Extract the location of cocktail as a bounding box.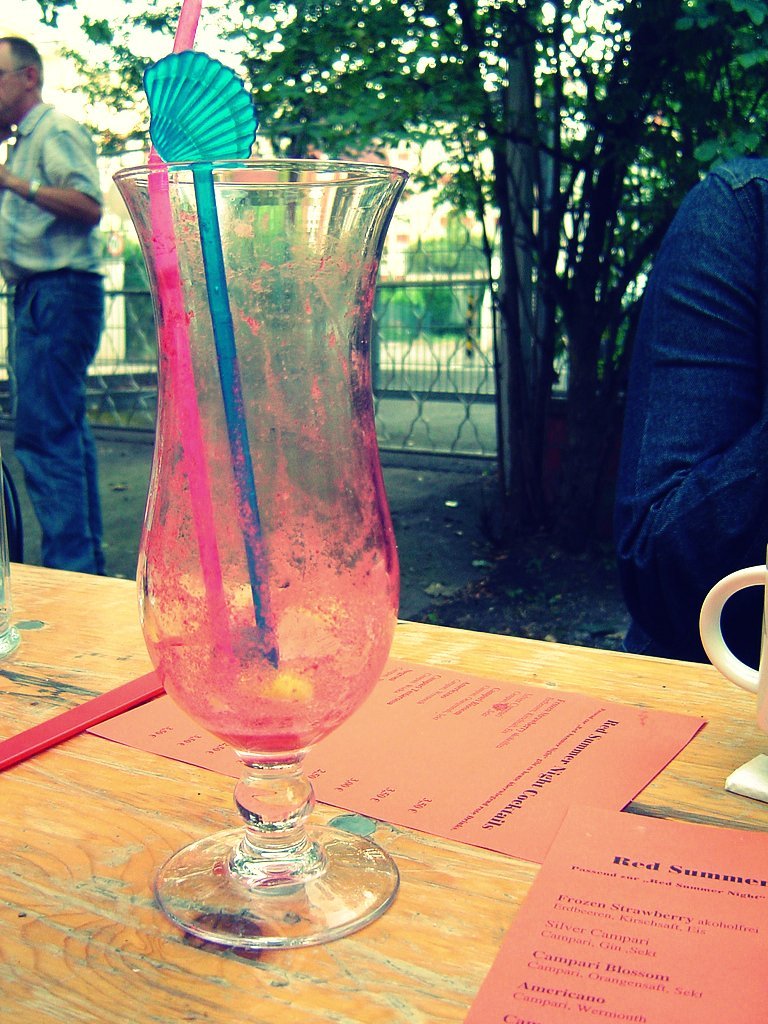
BBox(115, 89, 409, 915).
